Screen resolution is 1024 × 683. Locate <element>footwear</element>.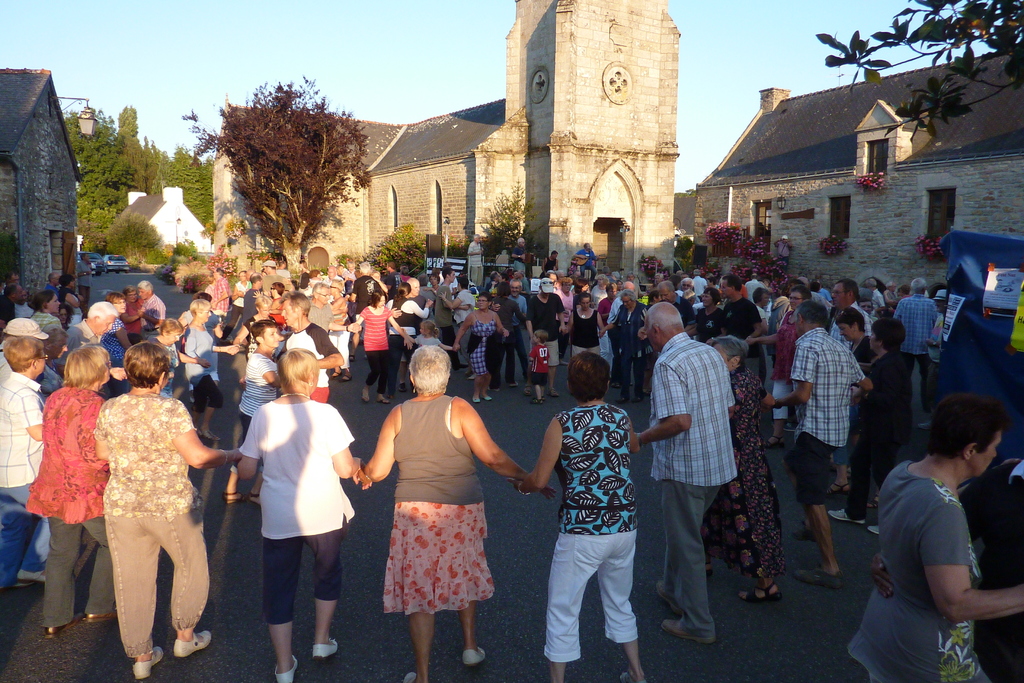
(220,488,243,503).
